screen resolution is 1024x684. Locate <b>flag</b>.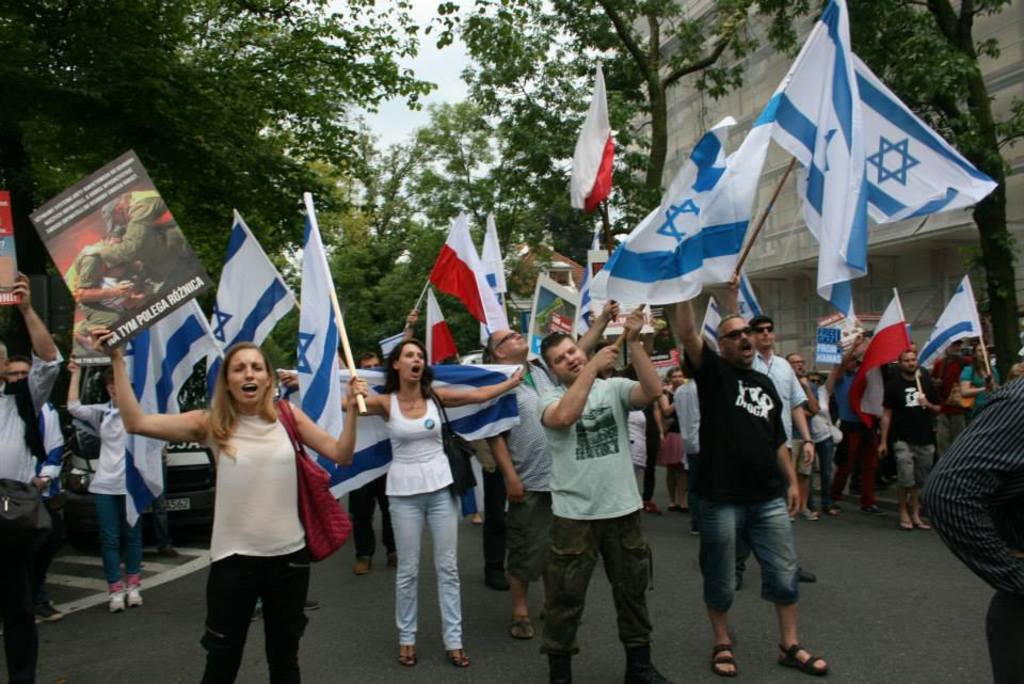
rect(123, 284, 213, 521).
